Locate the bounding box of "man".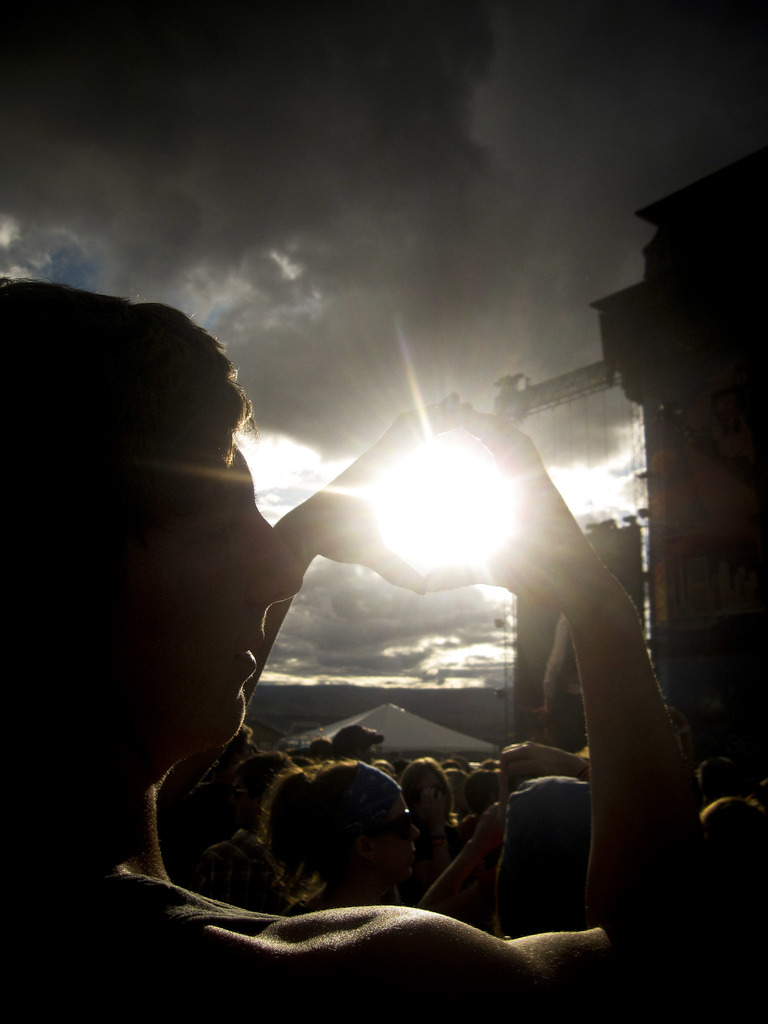
Bounding box: box(125, 332, 672, 985).
